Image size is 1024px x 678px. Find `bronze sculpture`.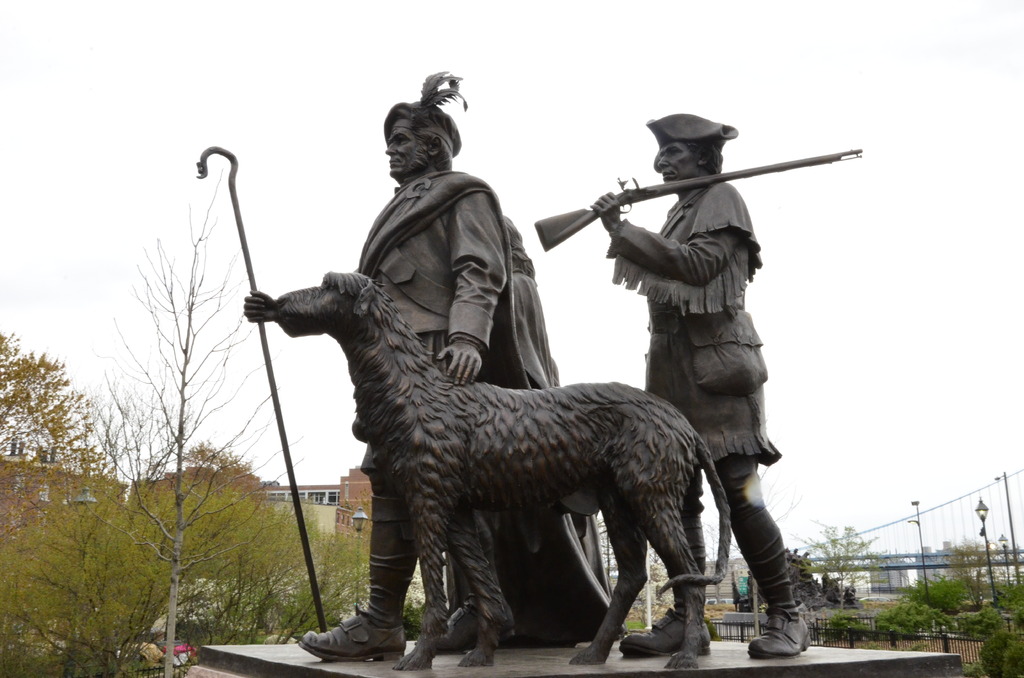
Rect(198, 68, 858, 669).
